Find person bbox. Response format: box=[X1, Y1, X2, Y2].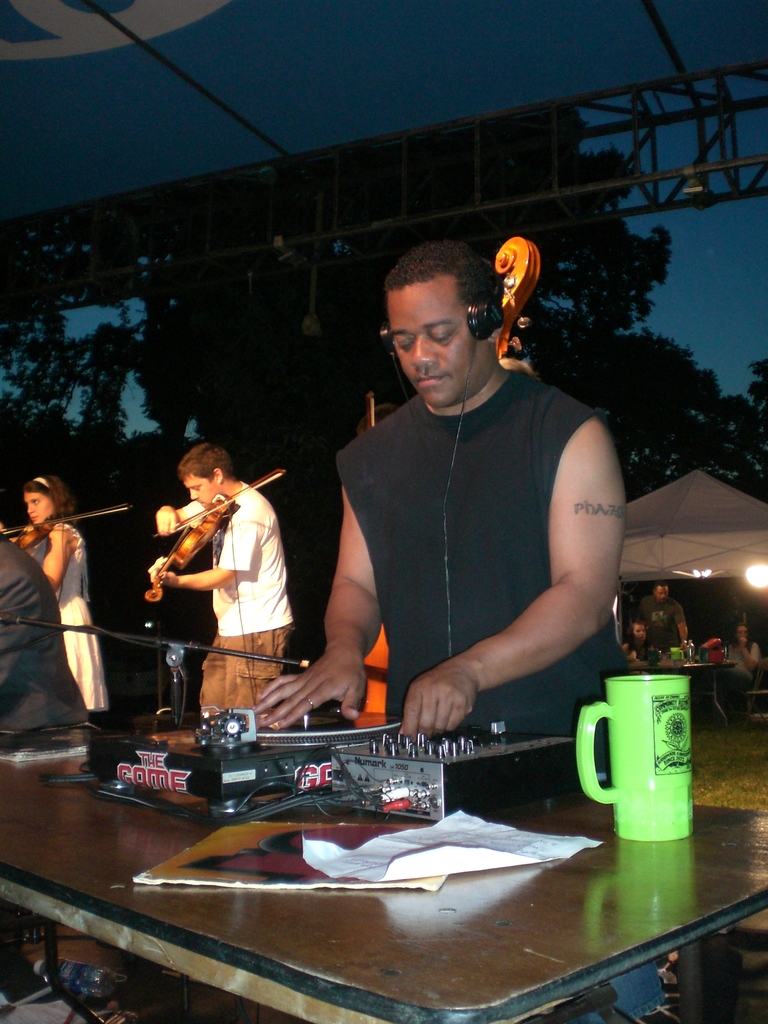
box=[2, 467, 108, 713].
